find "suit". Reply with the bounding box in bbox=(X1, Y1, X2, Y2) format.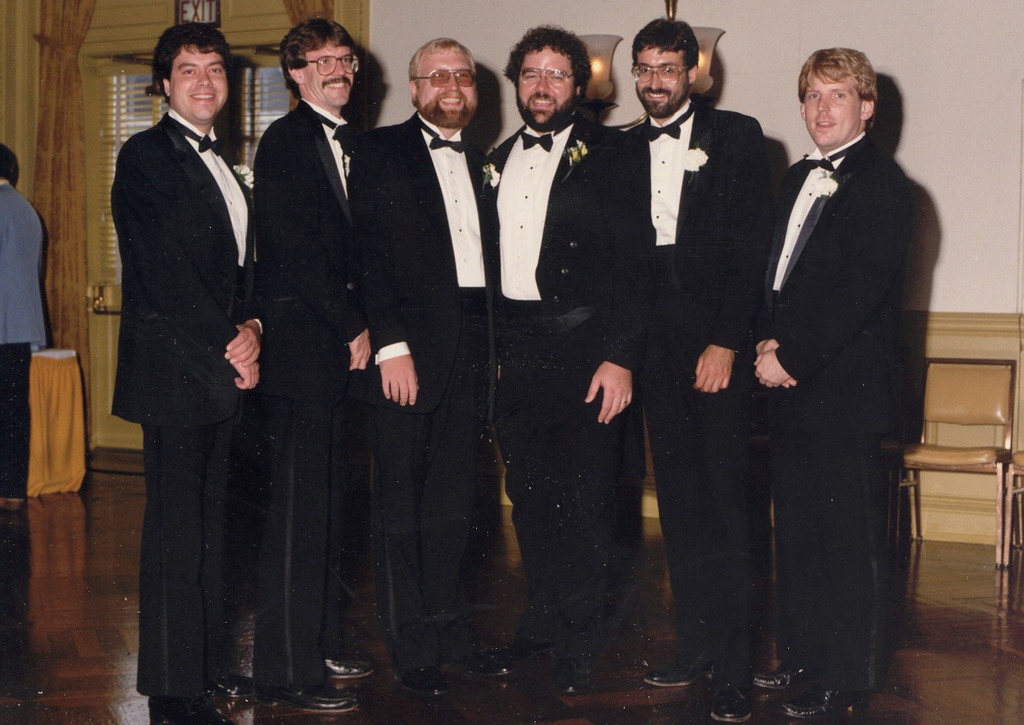
bbox=(256, 100, 362, 693).
